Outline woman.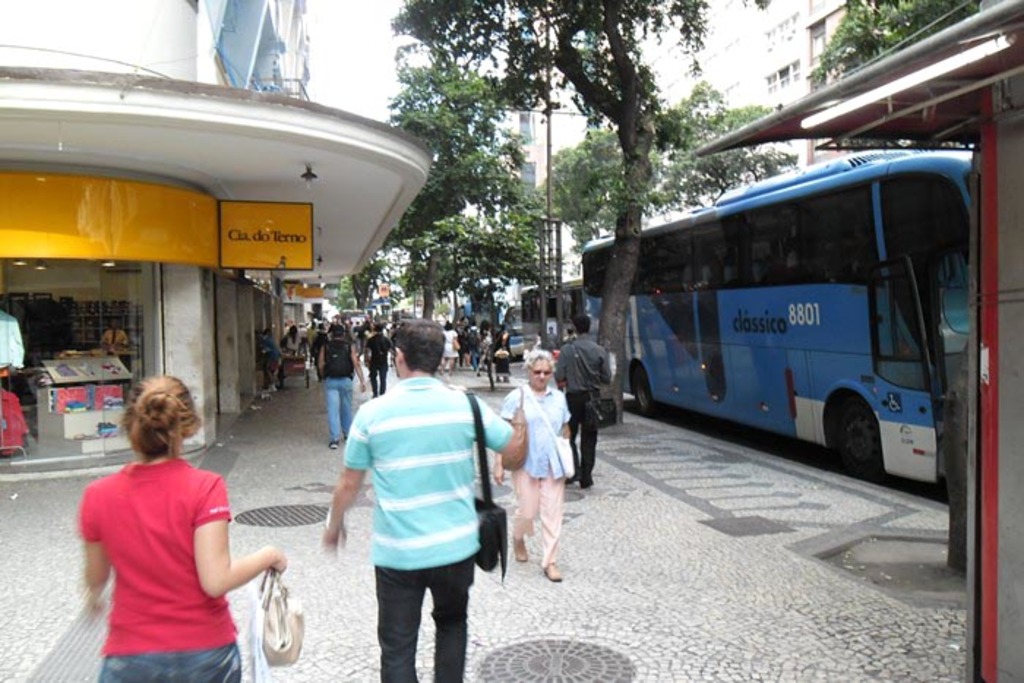
Outline: bbox=[440, 319, 459, 377].
